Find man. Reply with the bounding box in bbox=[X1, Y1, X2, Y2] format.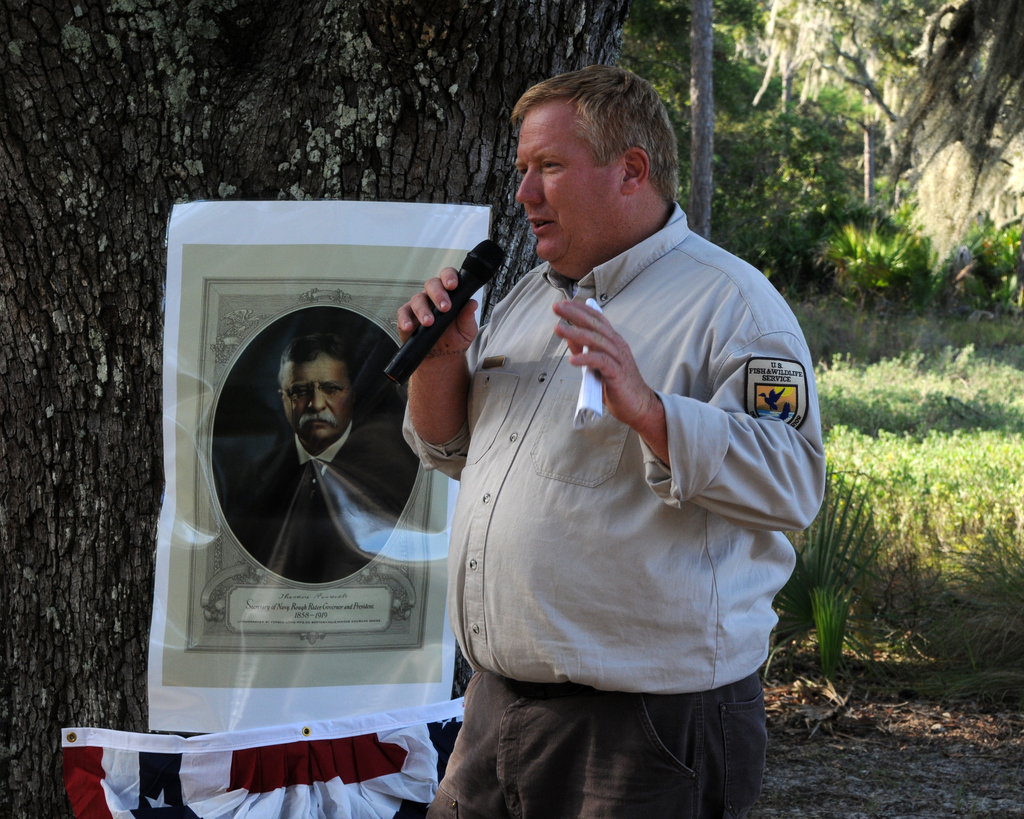
bbox=[389, 66, 842, 818].
